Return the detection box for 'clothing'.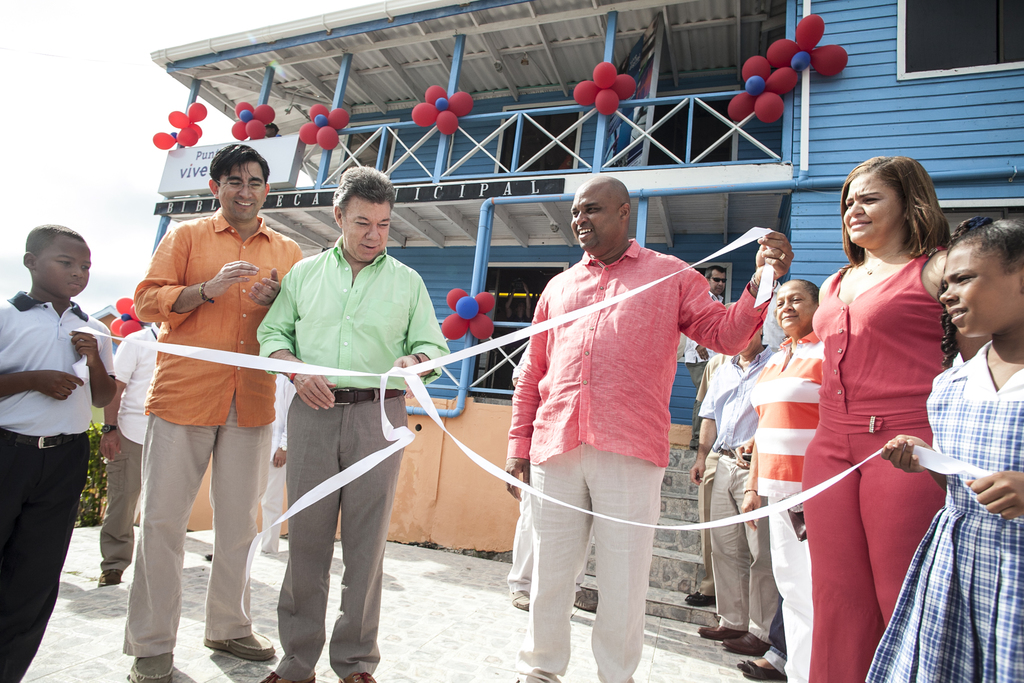
bbox=(0, 427, 94, 682).
